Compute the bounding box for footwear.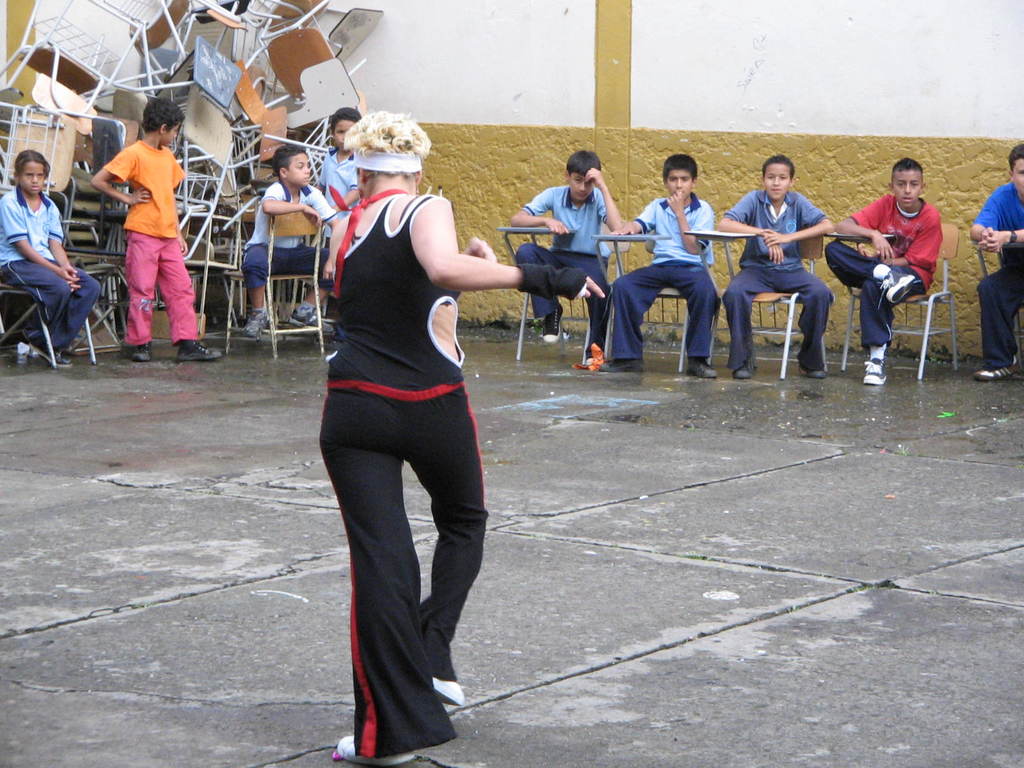
733:351:754:376.
